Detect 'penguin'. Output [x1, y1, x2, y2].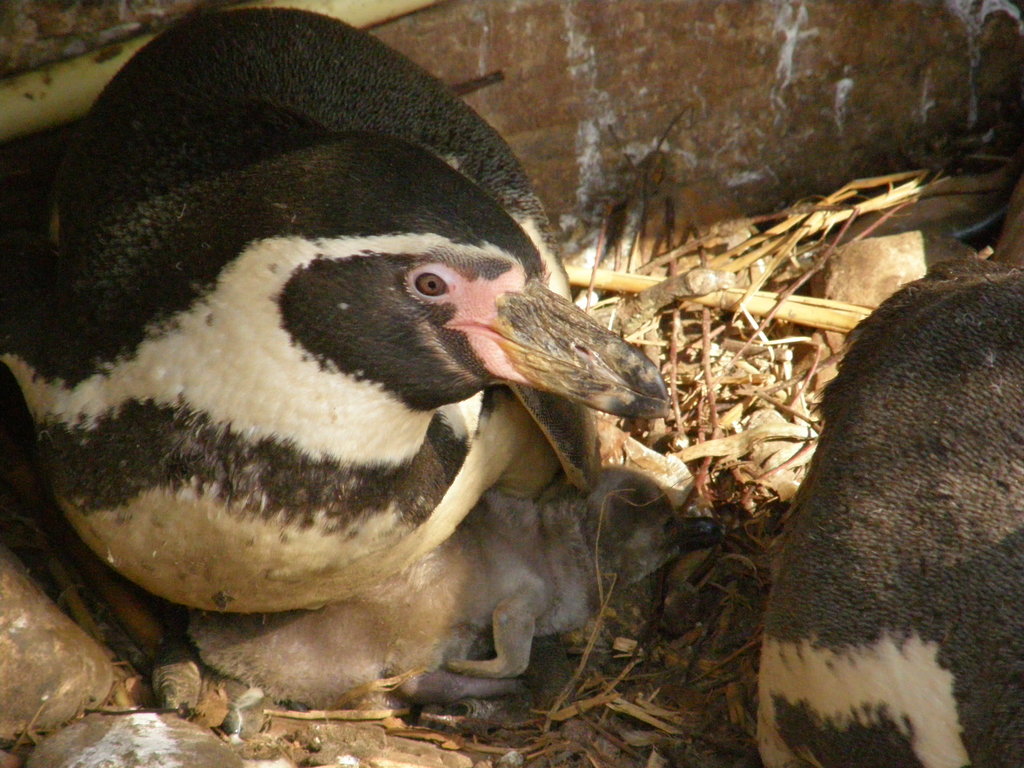
[155, 470, 720, 728].
